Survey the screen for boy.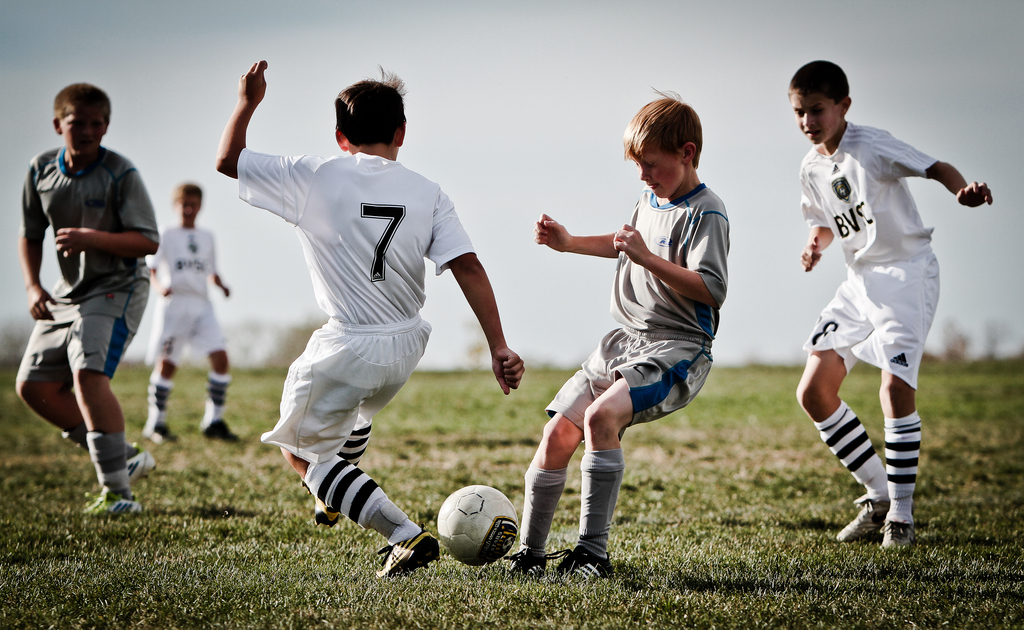
Survey found: crop(787, 56, 991, 555).
